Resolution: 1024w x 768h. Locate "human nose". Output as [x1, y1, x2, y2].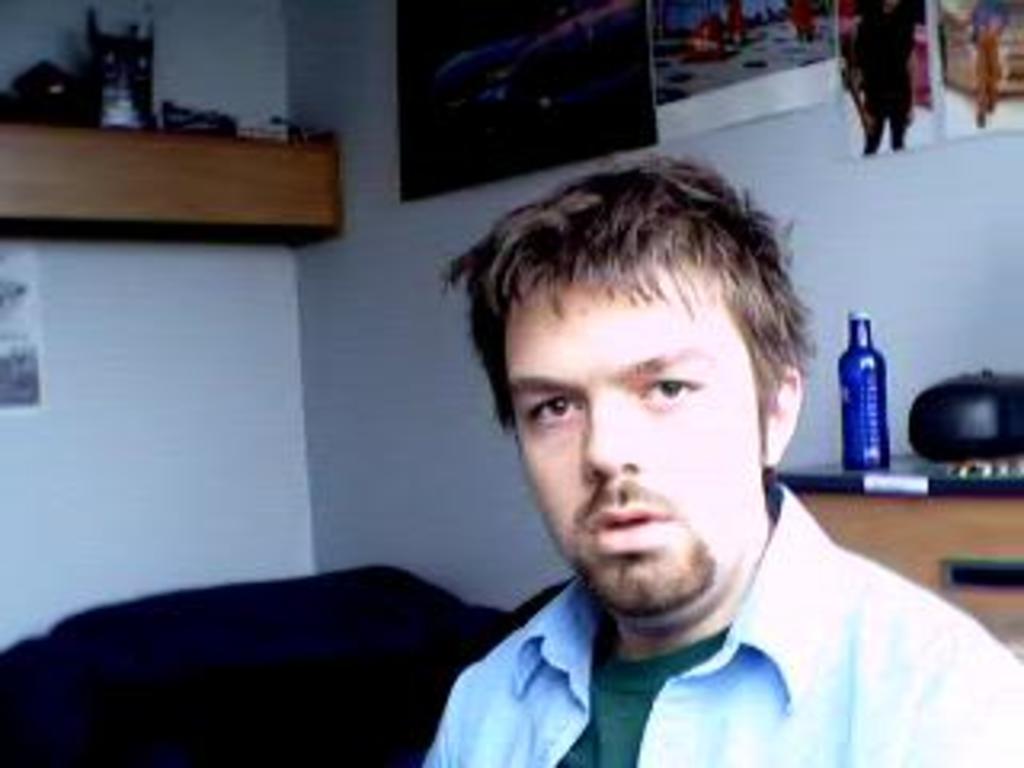
[586, 394, 640, 470].
